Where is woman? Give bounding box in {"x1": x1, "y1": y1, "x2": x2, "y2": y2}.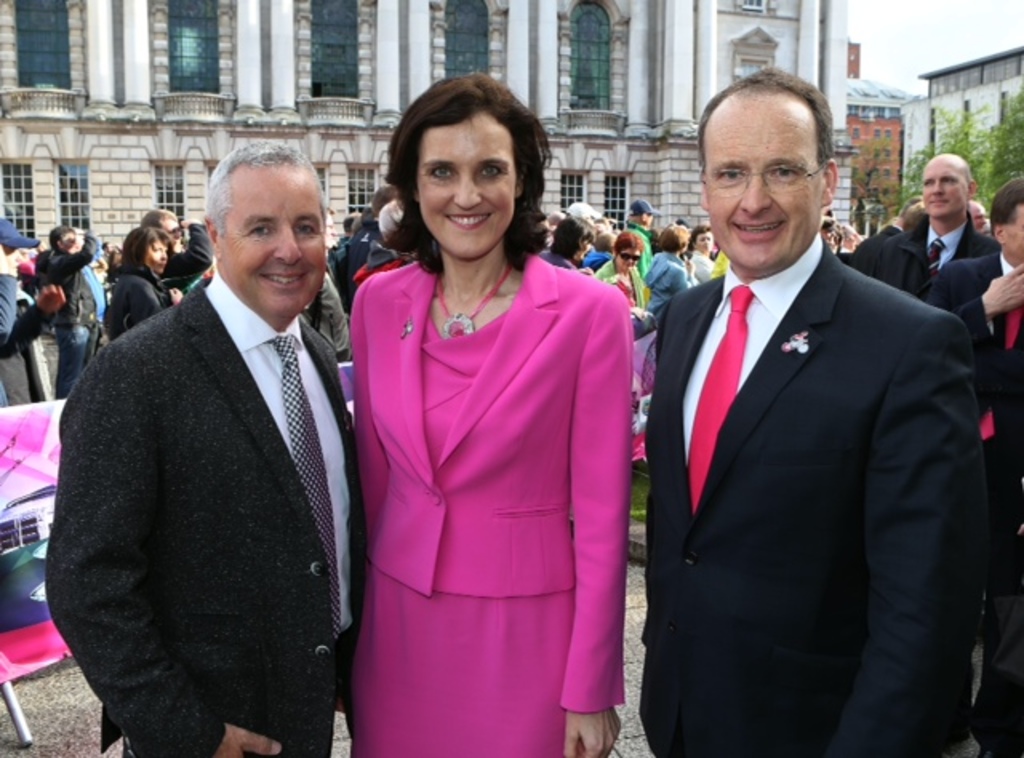
{"x1": 642, "y1": 232, "x2": 699, "y2": 313}.
